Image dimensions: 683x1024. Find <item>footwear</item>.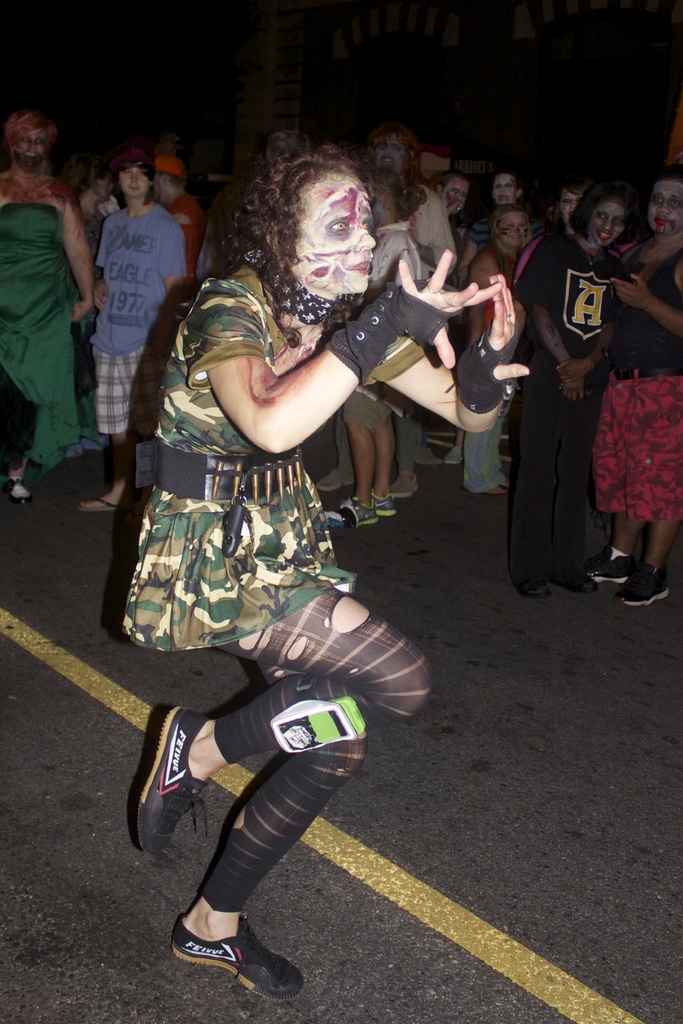
bbox=(547, 561, 600, 589).
